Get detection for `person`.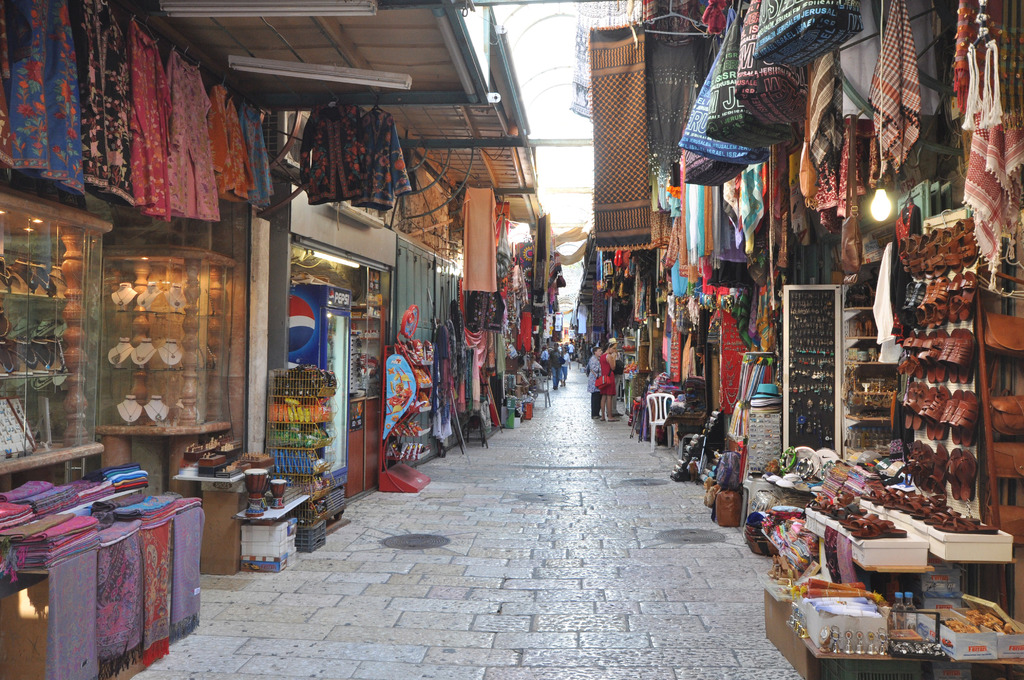
Detection: left=586, top=348, right=598, bottom=418.
